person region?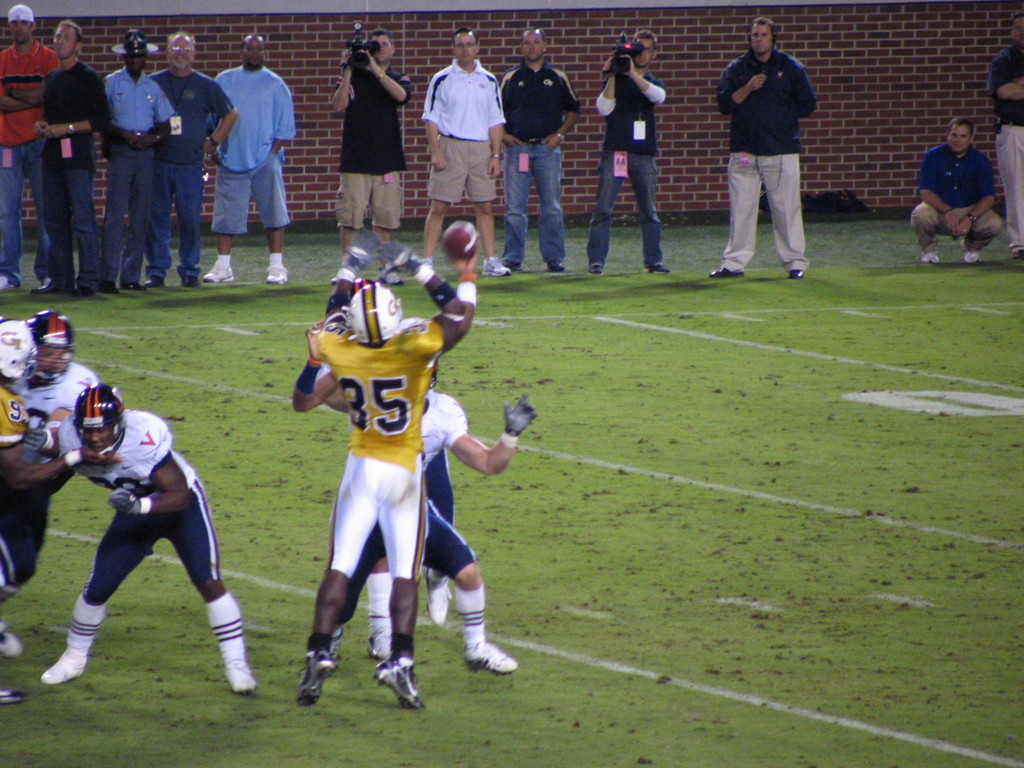
{"left": 495, "top": 26, "right": 580, "bottom": 278}
